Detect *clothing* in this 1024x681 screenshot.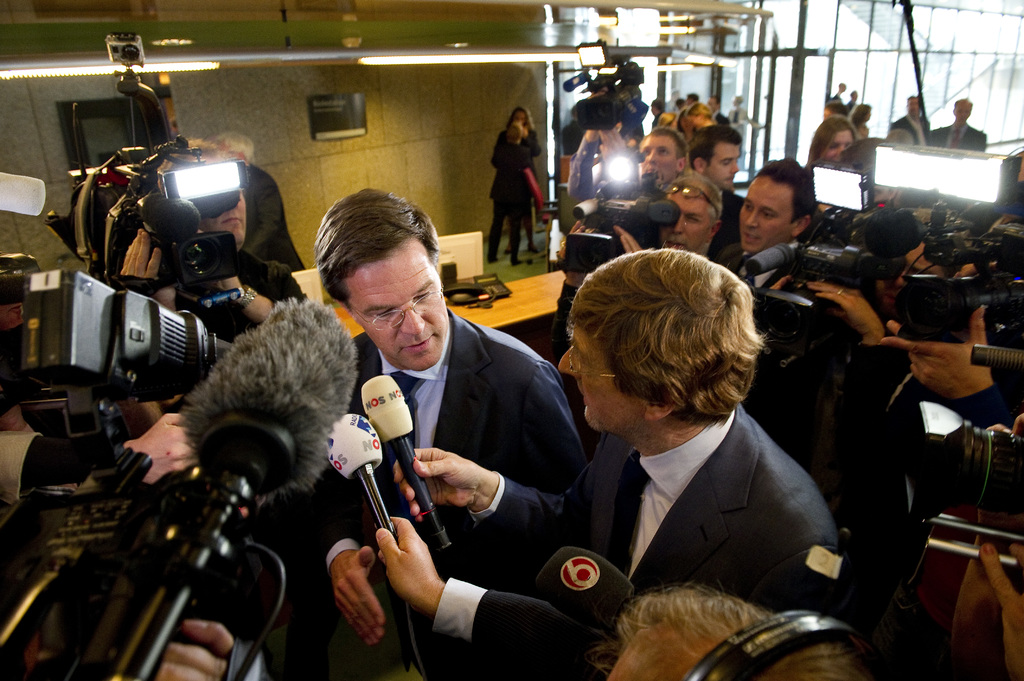
Detection: l=730, t=106, r=758, b=140.
